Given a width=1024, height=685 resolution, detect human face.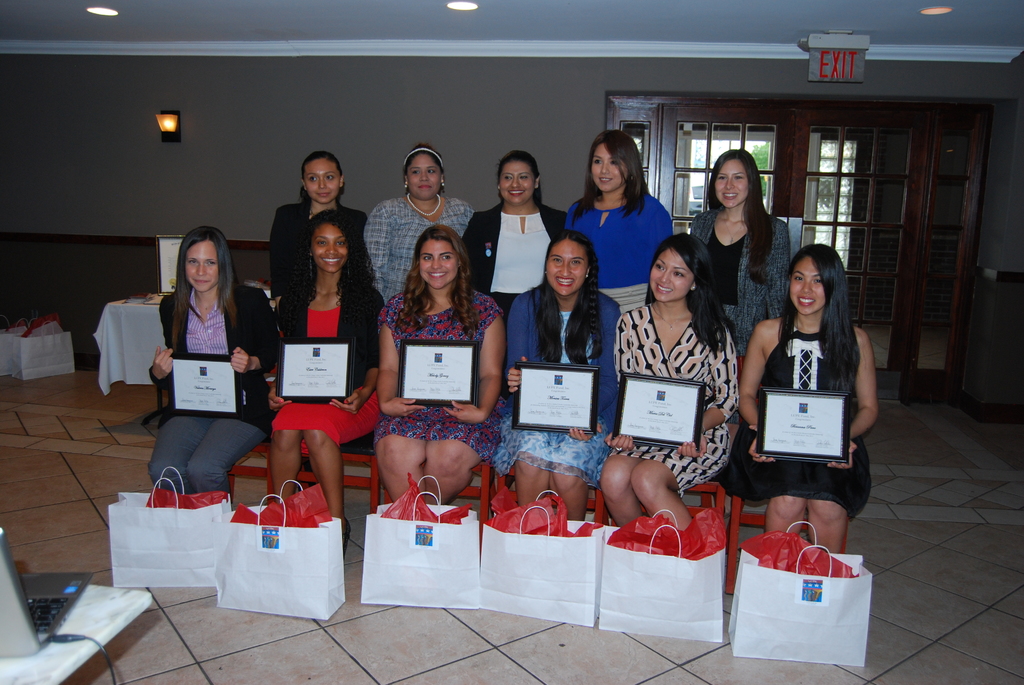
l=497, t=159, r=538, b=210.
